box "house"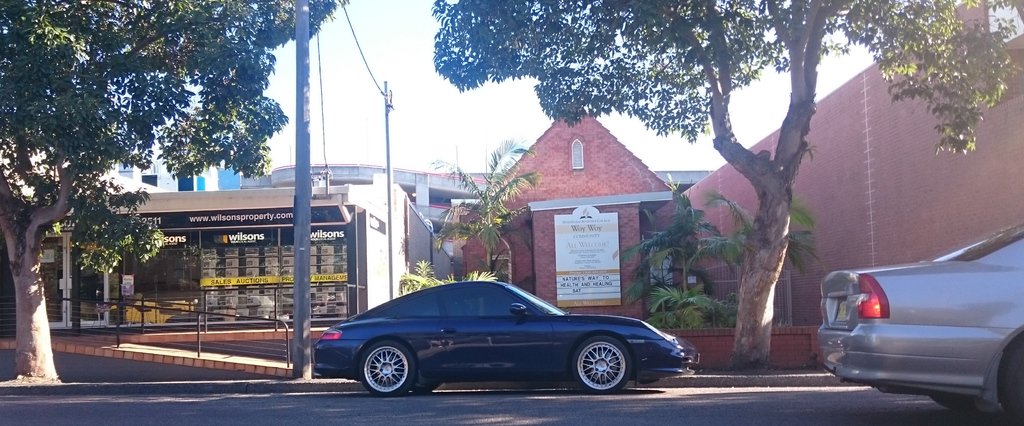
(x1=475, y1=94, x2=681, y2=313)
